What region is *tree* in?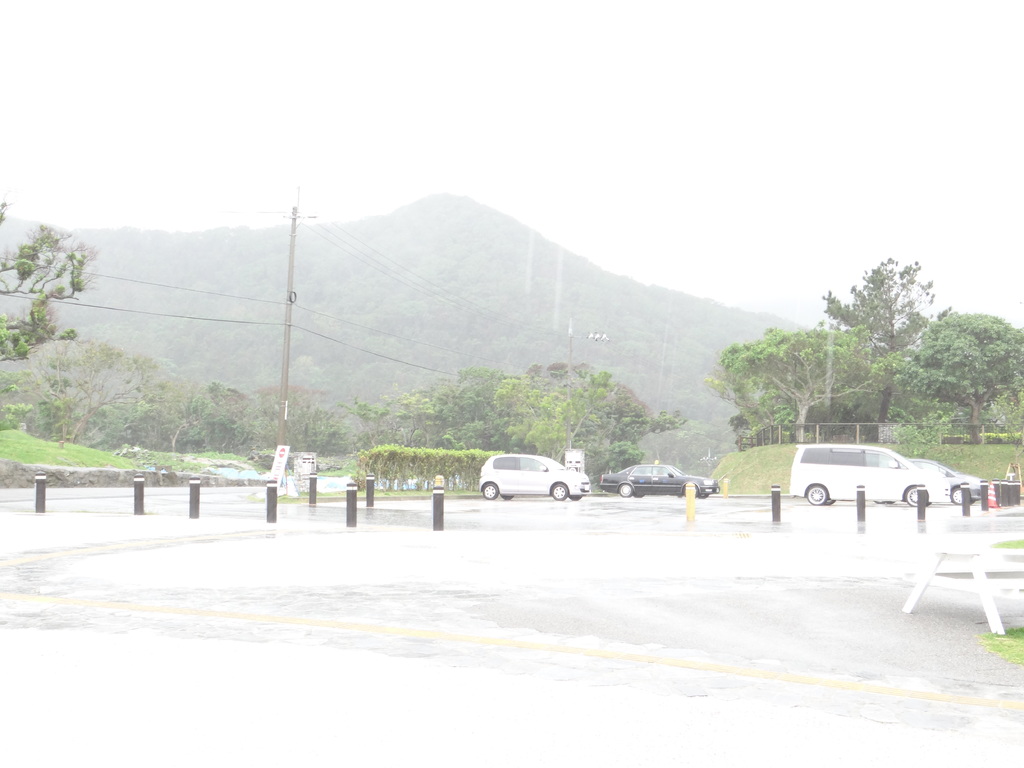
box=[892, 311, 1023, 444].
